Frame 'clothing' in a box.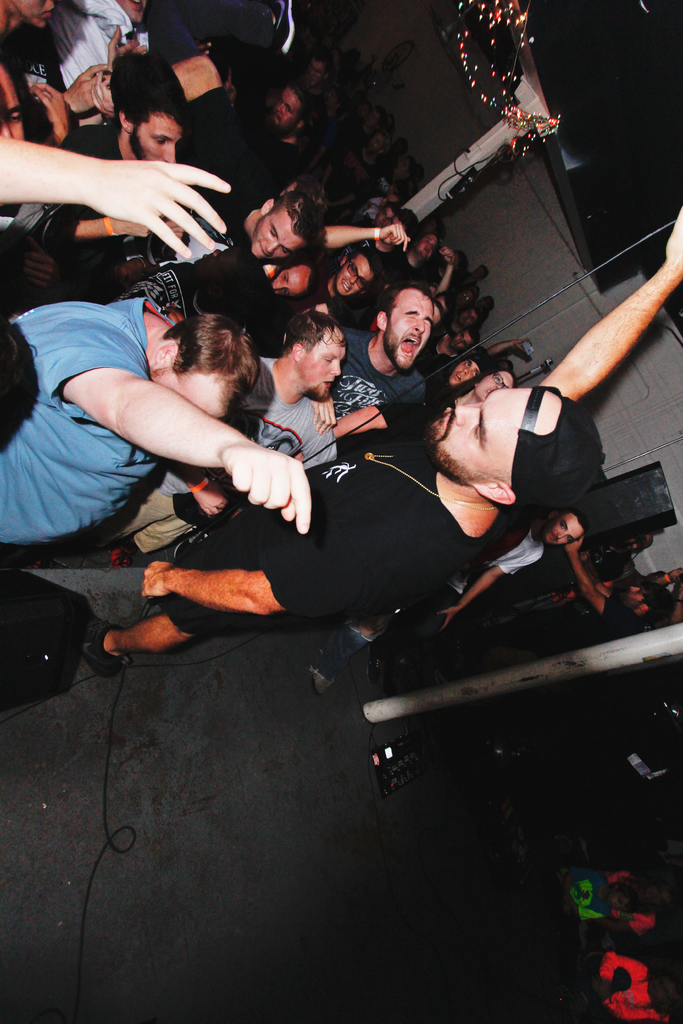
detection(0, 296, 177, 543).
